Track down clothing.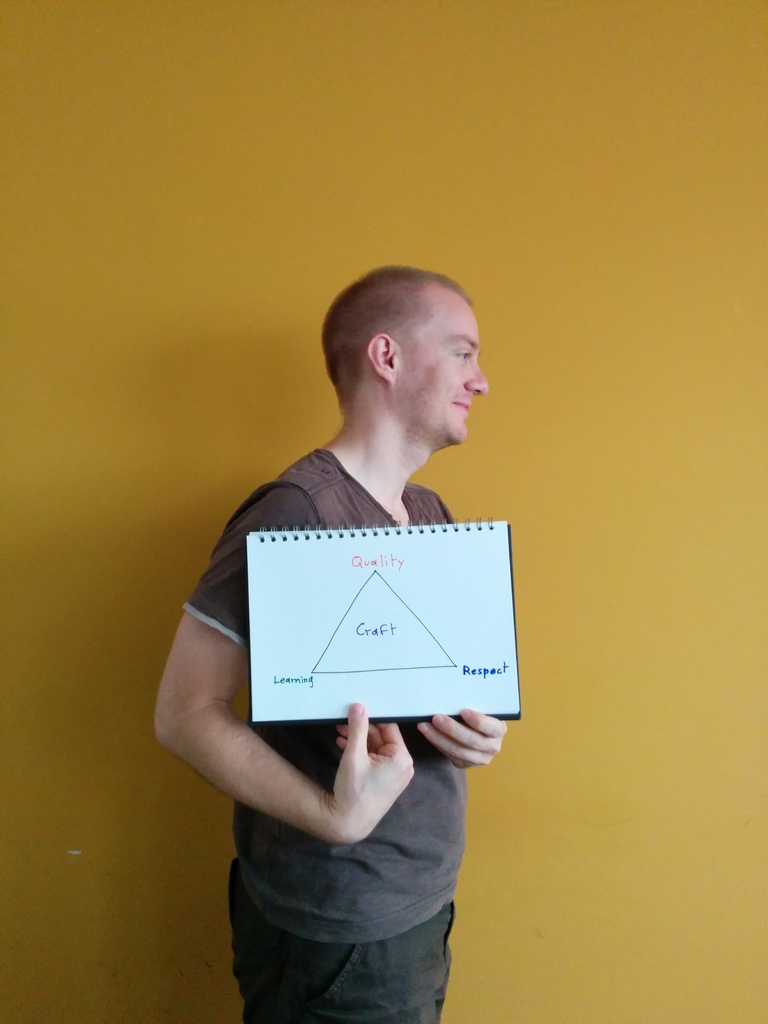
Tracked to BBox(181, 451, 467, 1023).
